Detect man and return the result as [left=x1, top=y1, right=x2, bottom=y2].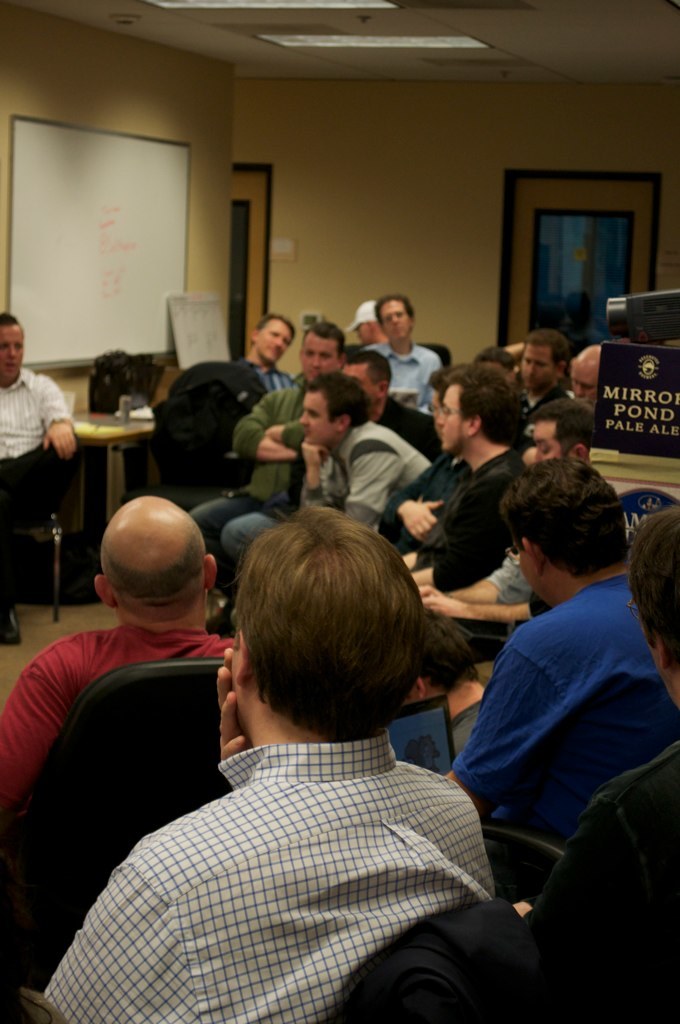
[left=385, top=361, right=527, bottom=591].
